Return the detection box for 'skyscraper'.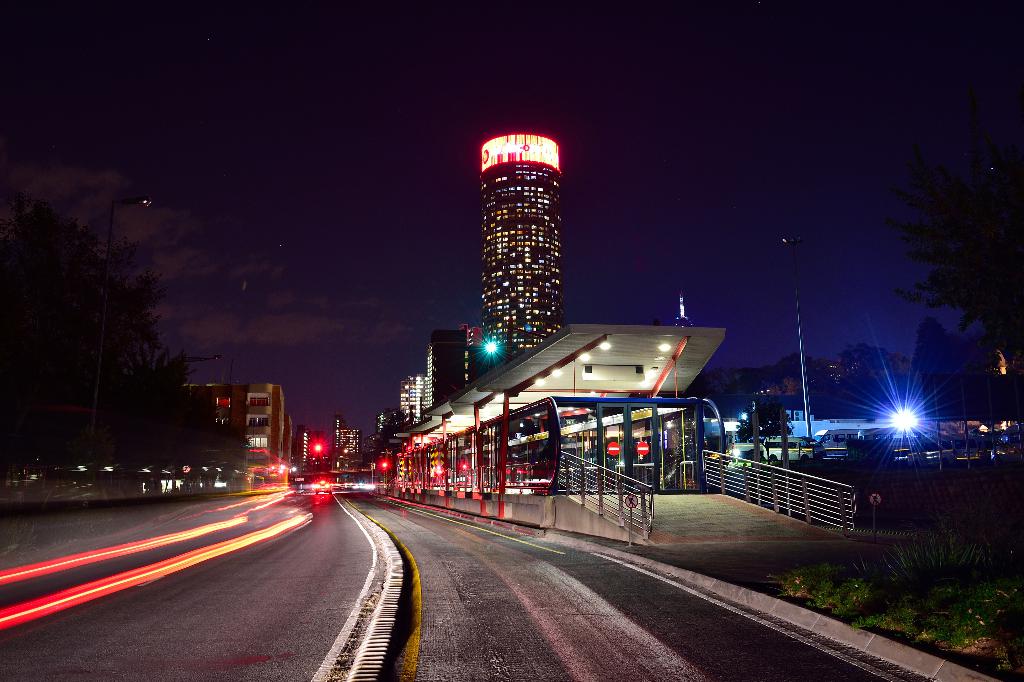
x1=483, y1=135, x2=561, y2=355.
